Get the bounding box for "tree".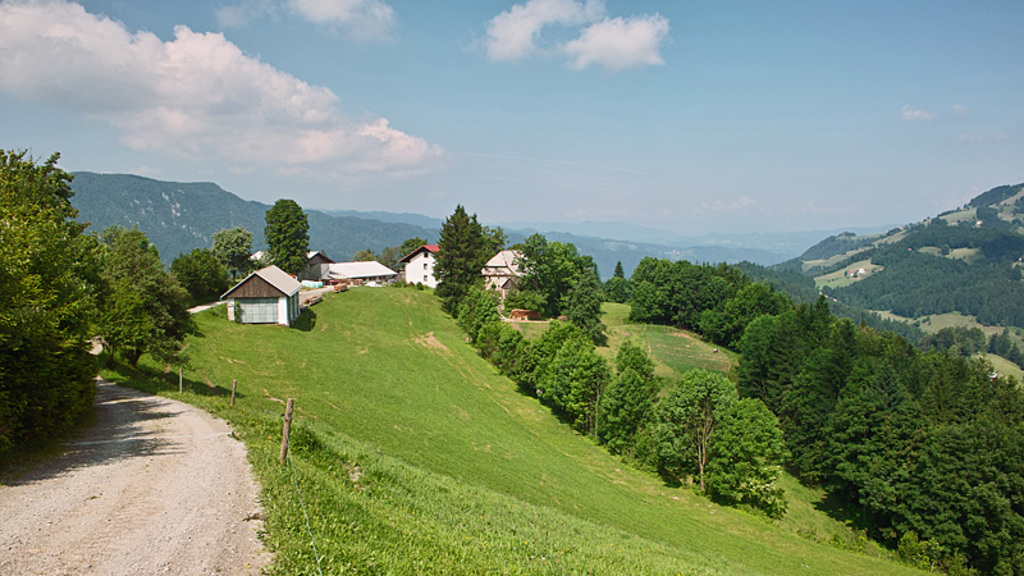
Rect(424, 187, 500, 335).
